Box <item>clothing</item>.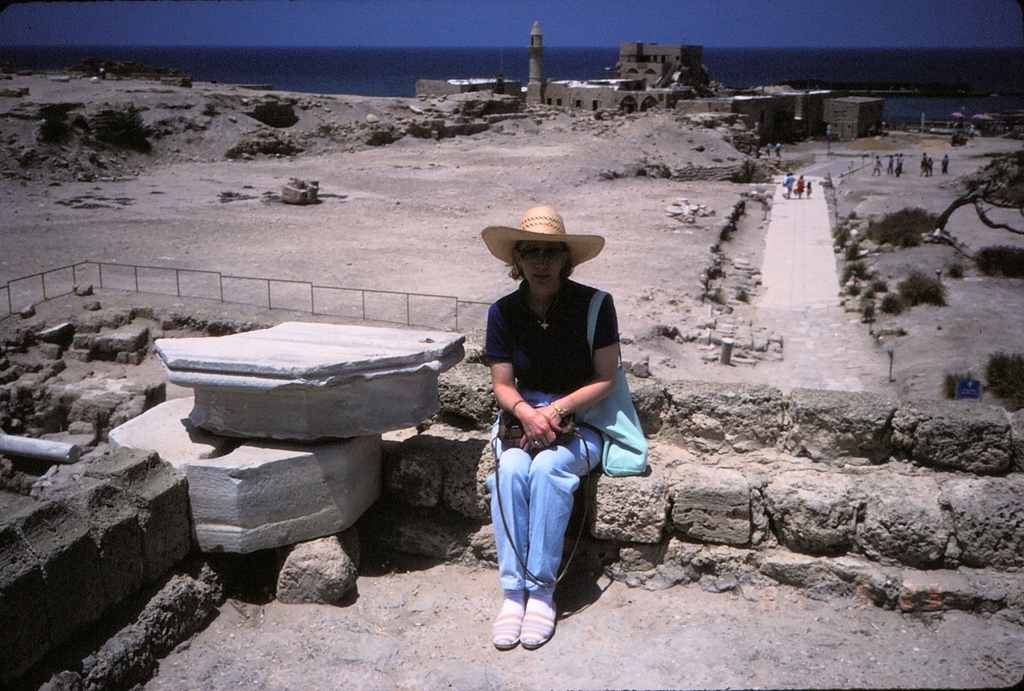
Rect(768, 147, 771, 155).
